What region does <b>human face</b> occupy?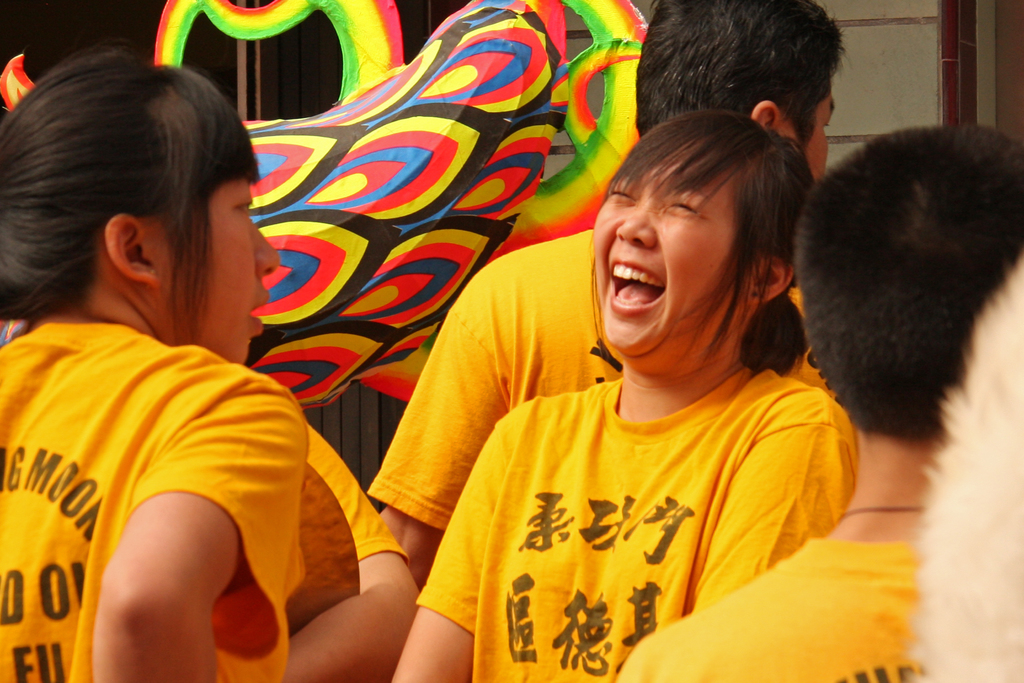
bbox=[589, 144, 760, 375].
